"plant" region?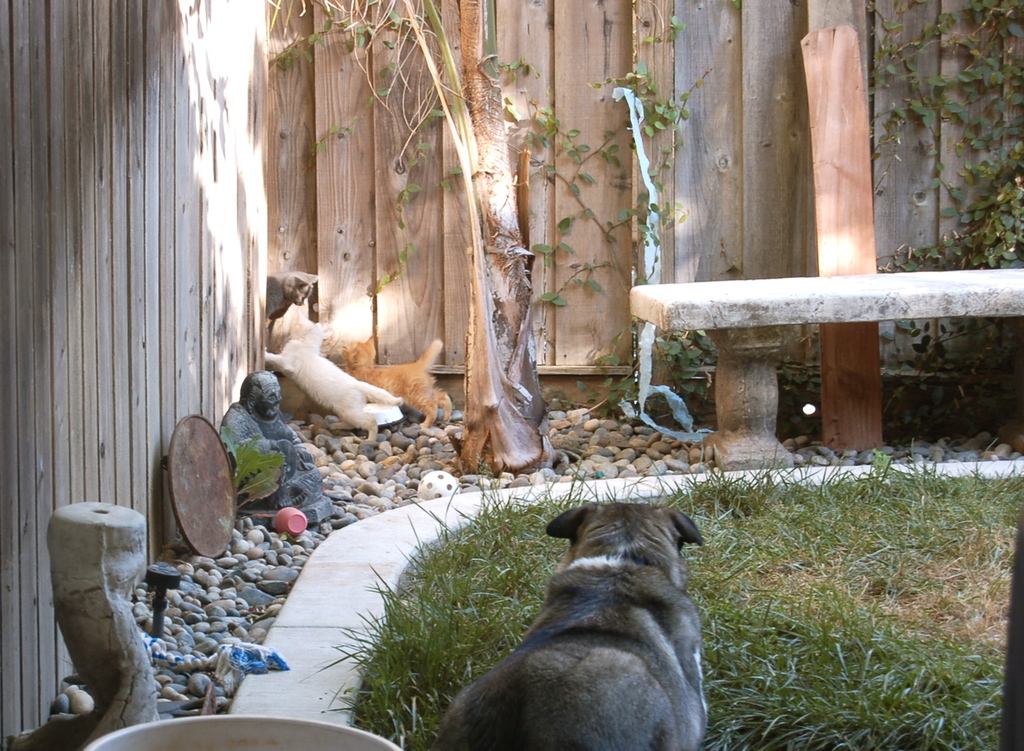
region(861, 0, 1023, 455)
